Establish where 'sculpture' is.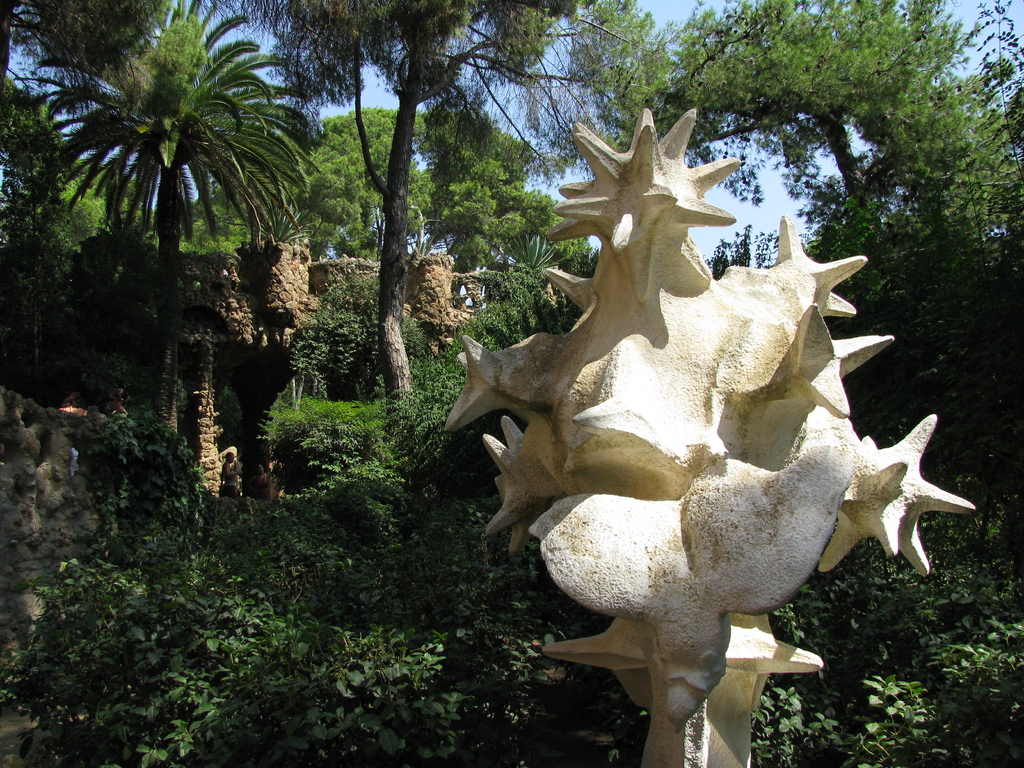
Established at [449,129,931,767].
